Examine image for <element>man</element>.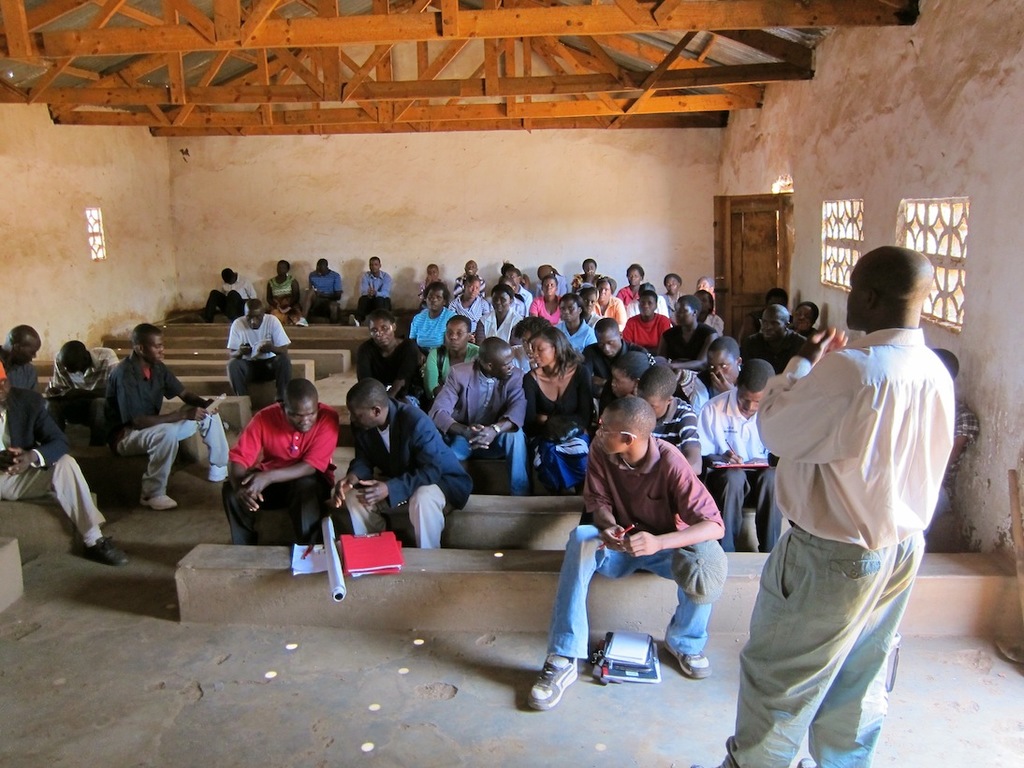
Examination result: [x1=923, y1=346, x2=984, y2=543].
